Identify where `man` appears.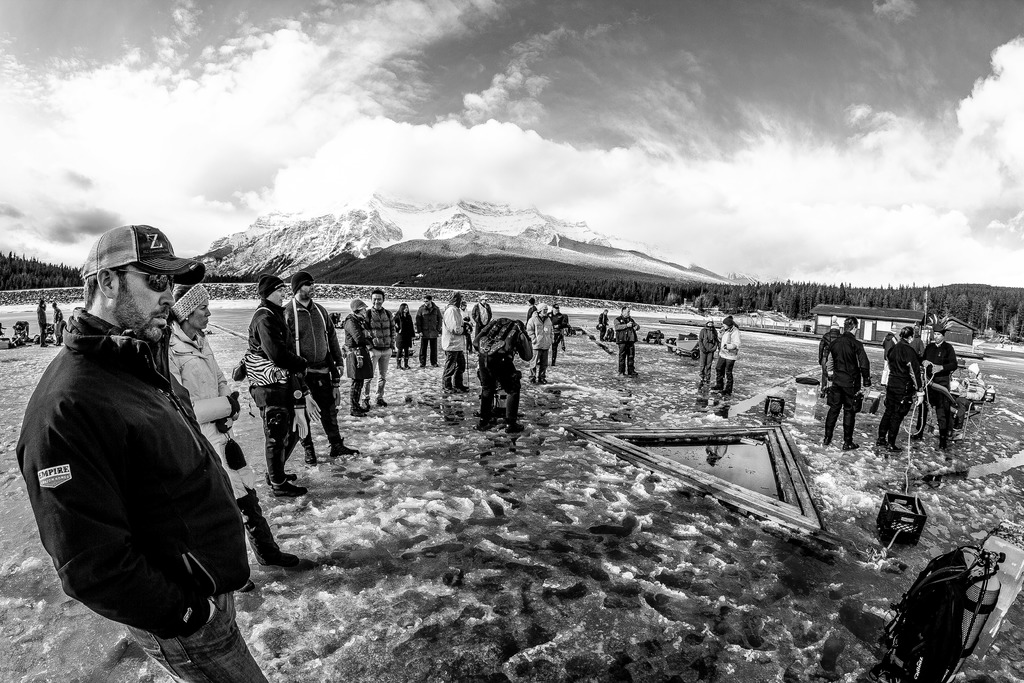
Appears at Rect(29, 217, 250, 668).
